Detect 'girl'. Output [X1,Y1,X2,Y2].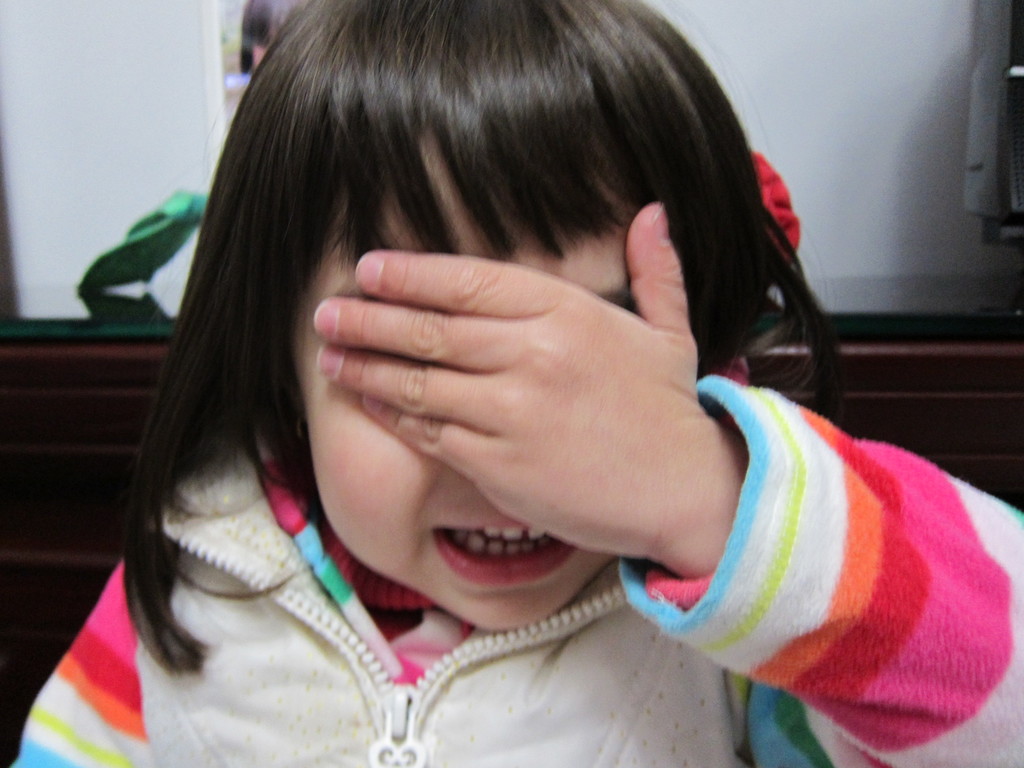
[9,0,1023,767].
